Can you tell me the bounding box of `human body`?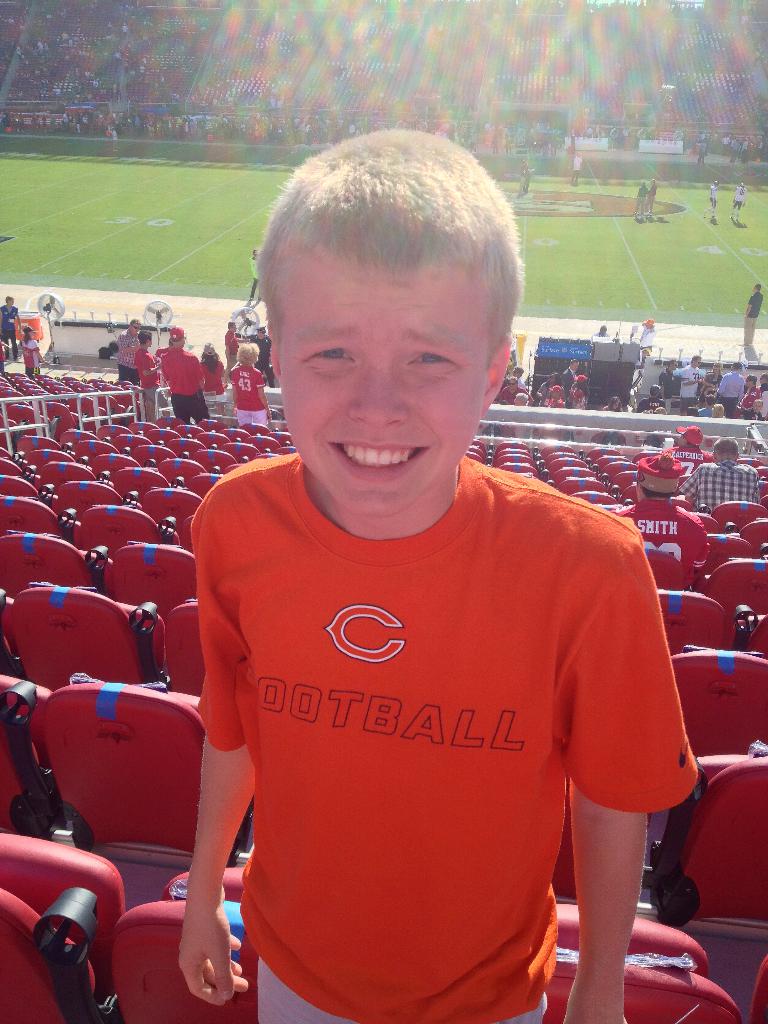
x1=740, y1=285, x2=761, y2=346.
